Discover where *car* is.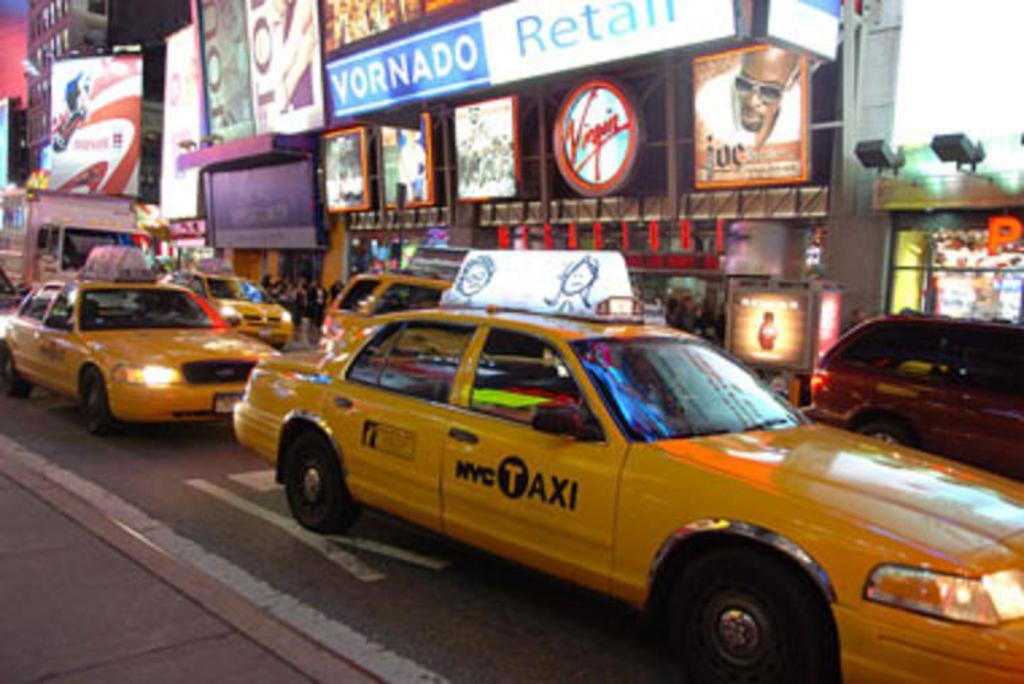
Discovered at 4 245 274 439.
